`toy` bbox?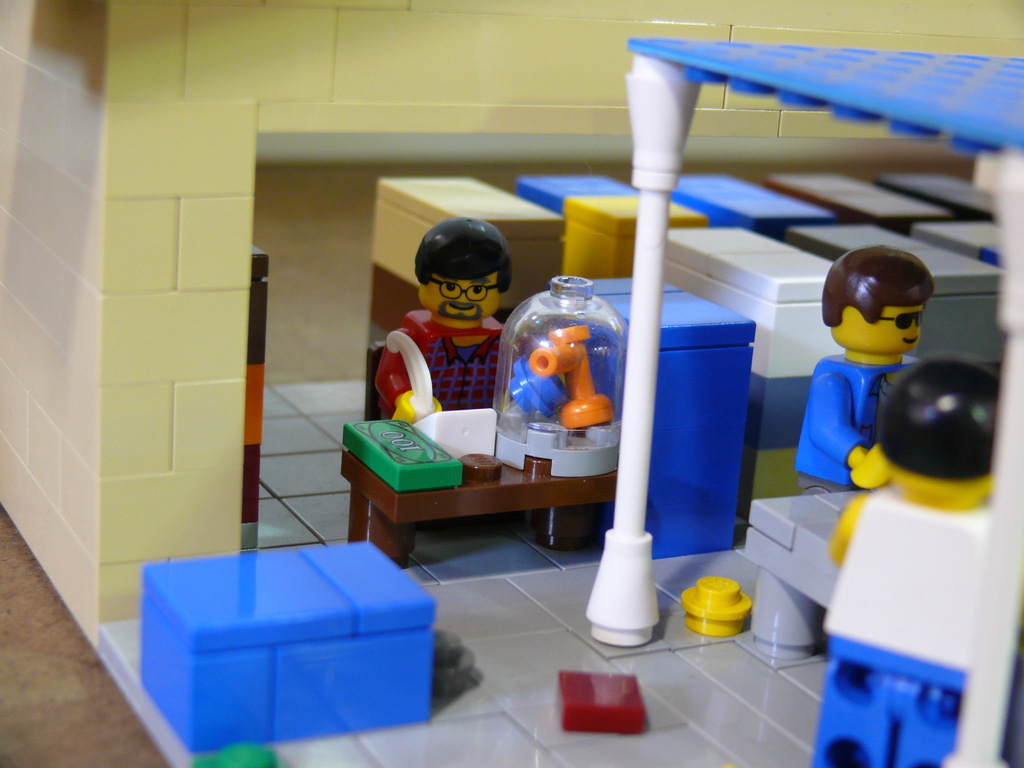
140/538/431/756
